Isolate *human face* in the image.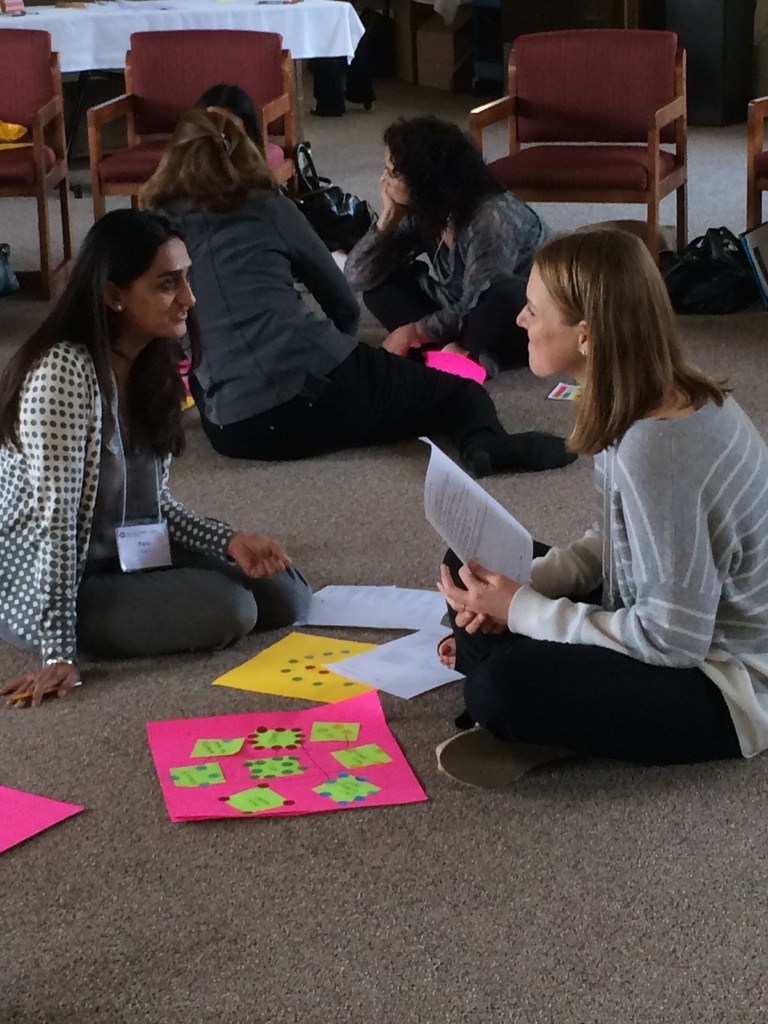
Isolated region: (left=380, top=149, right=408, bottom=205).
